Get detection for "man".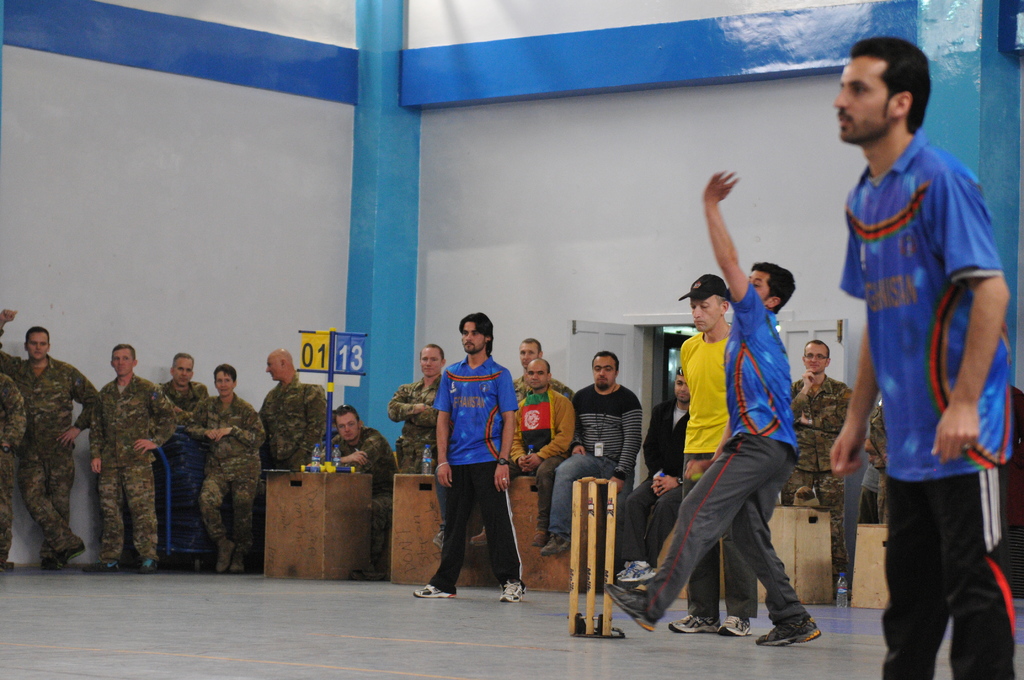
Detection: select_region(0, 305, 99, 573).
